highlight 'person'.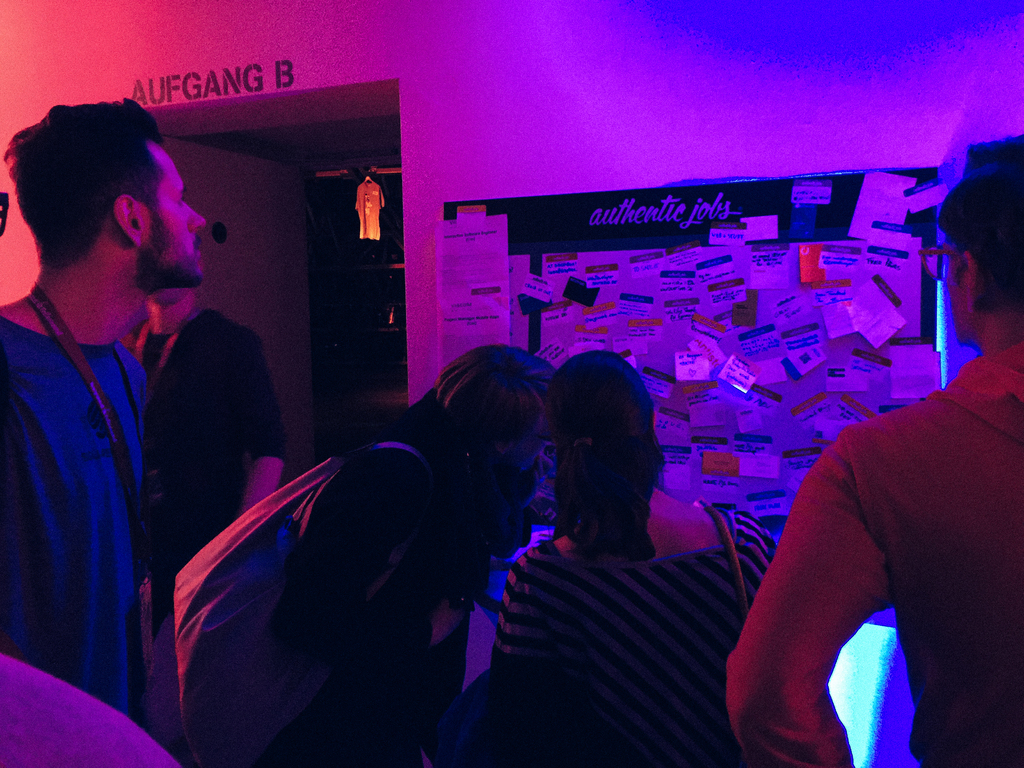
Highlighted region: 141, 337, 559, 767.
